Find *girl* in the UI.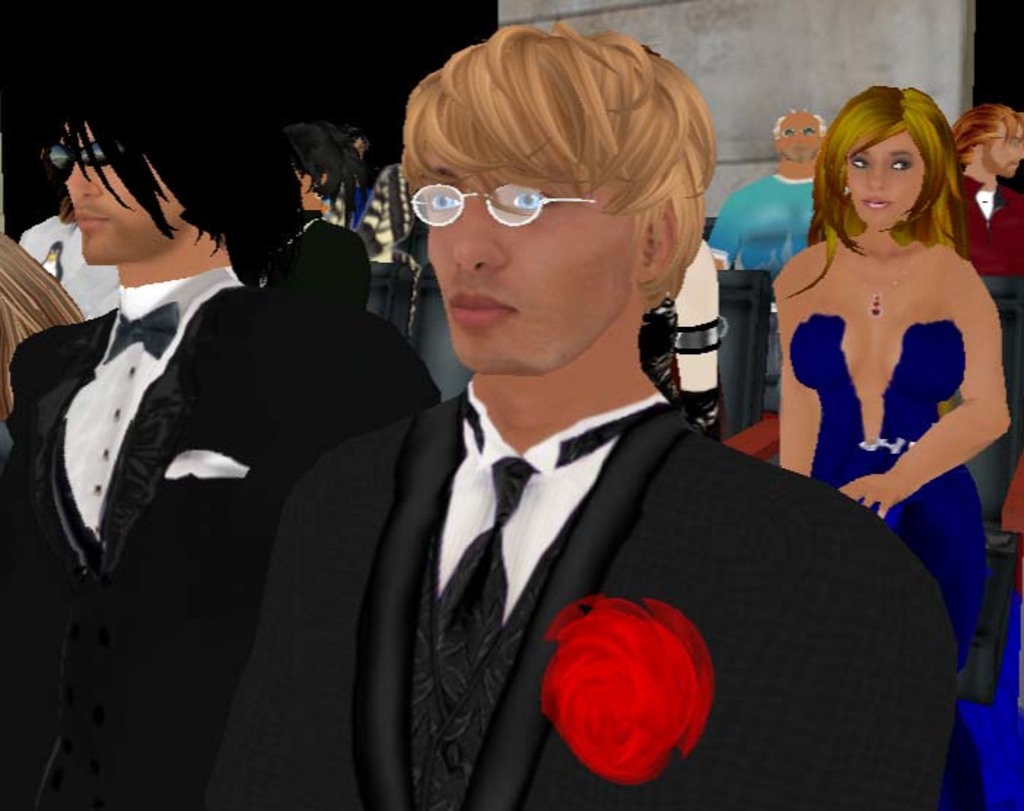
UI element at bbox=(777, 85, 1015, 697).
